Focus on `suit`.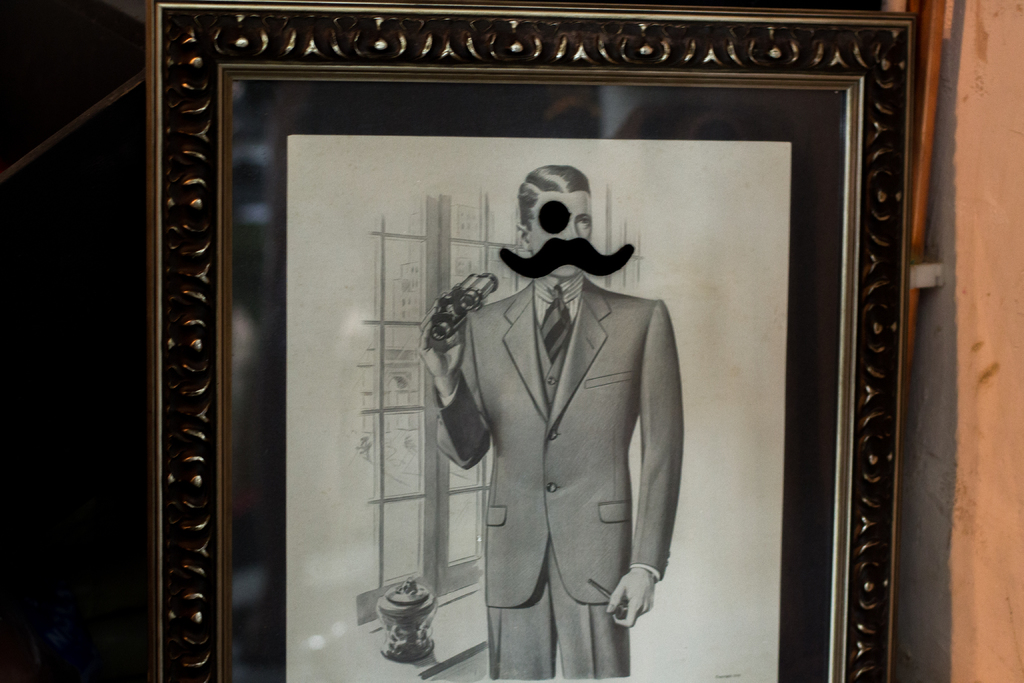
Focused at [438,278,680,680].
